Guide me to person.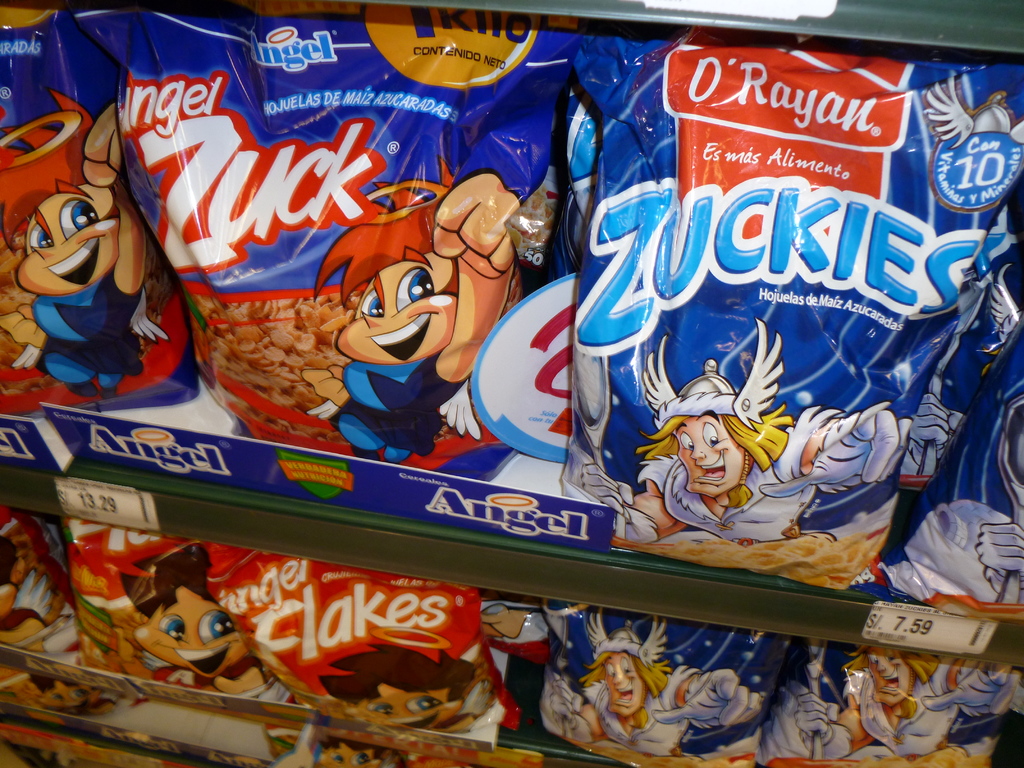
Guidance: bbox(578, 315, 911, 543).
